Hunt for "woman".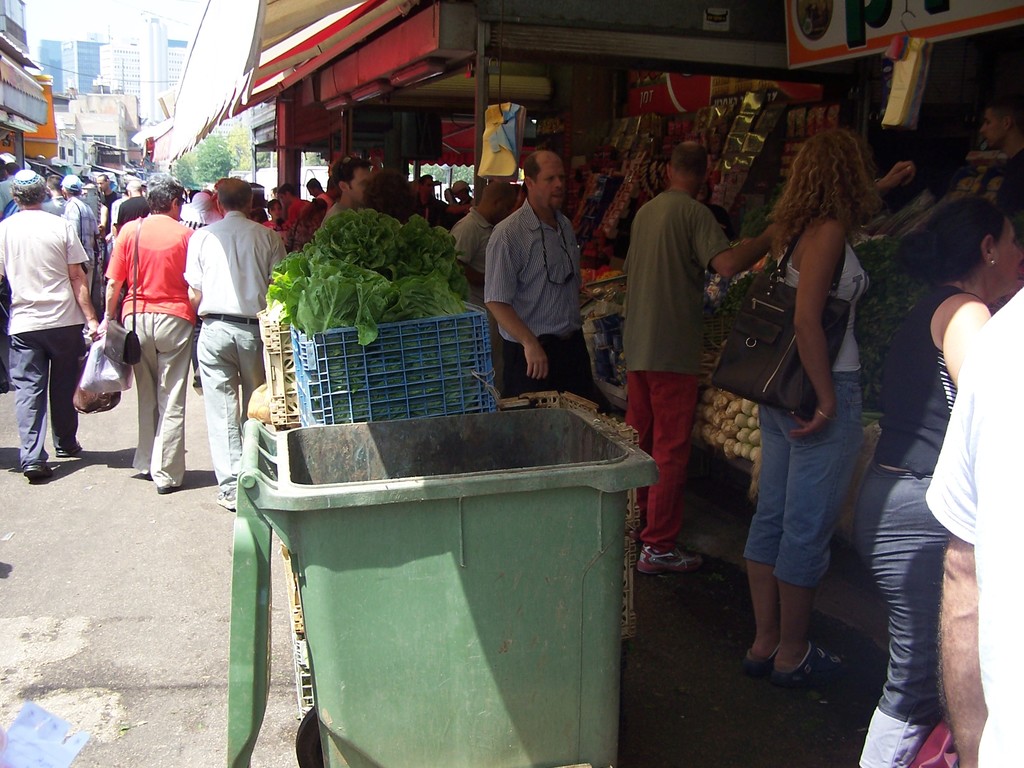
Hunted down at {"left": 851, "top": 195, "right": 1020, "bottom": 767}.
